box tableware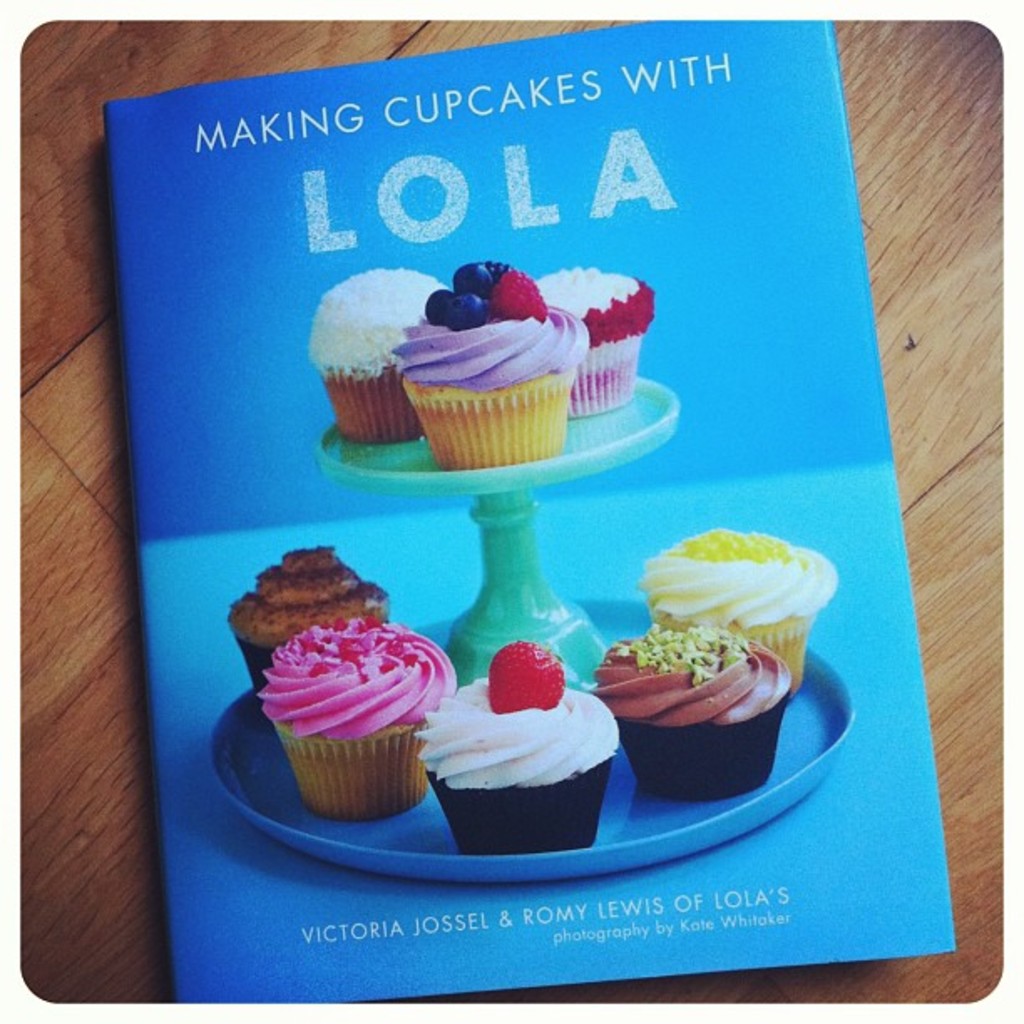
(207,592,857,888)
